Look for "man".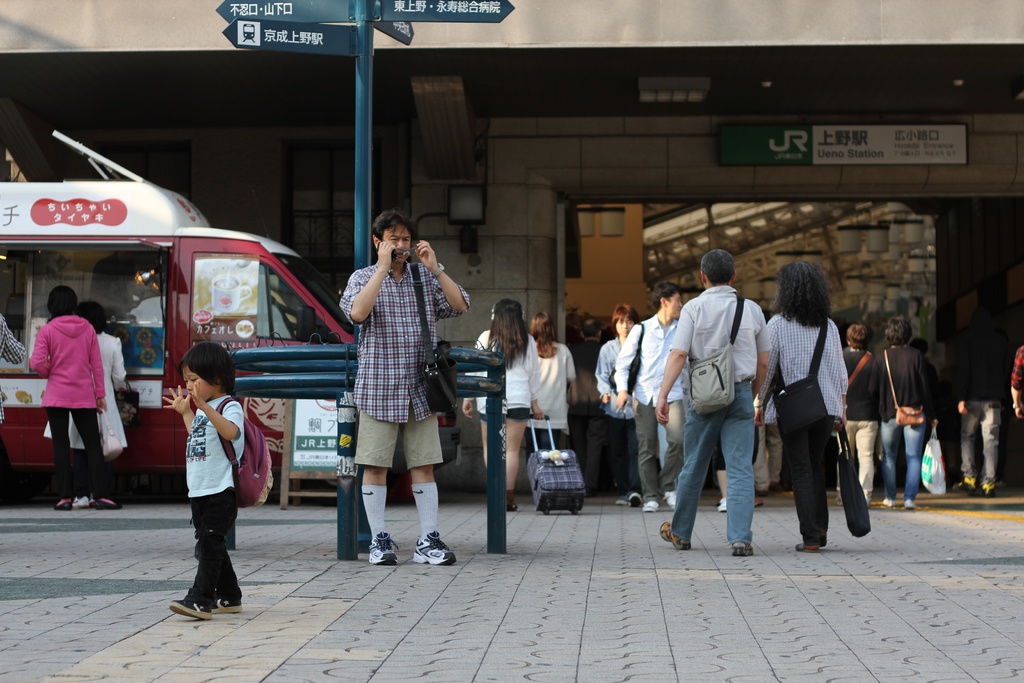
Found: {"x1": 591, "y1": 301, "x2": 646, "y2": 509}.
